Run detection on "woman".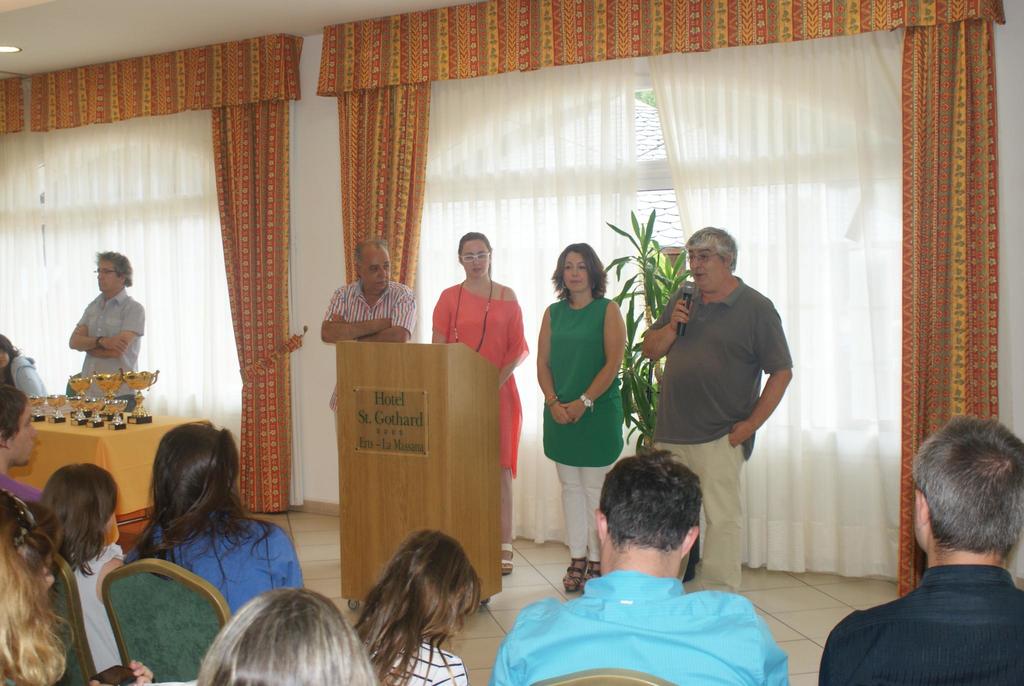
Result: left=122, top=416, right=305, bottom=623.
